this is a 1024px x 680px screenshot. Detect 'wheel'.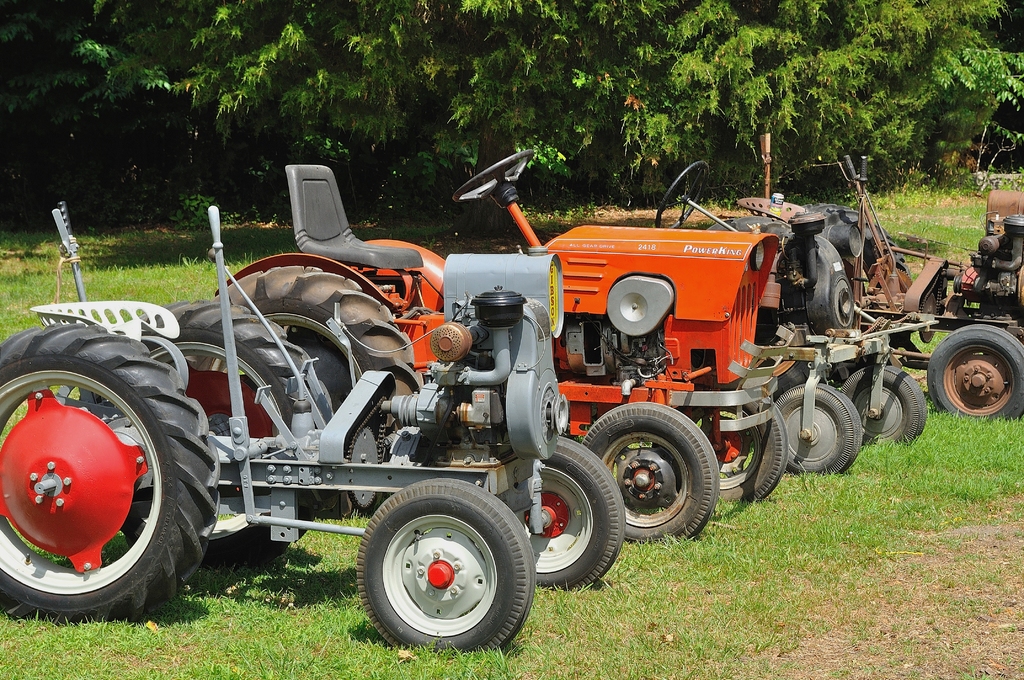
left=0, top=320, right=220, bottom=621.
